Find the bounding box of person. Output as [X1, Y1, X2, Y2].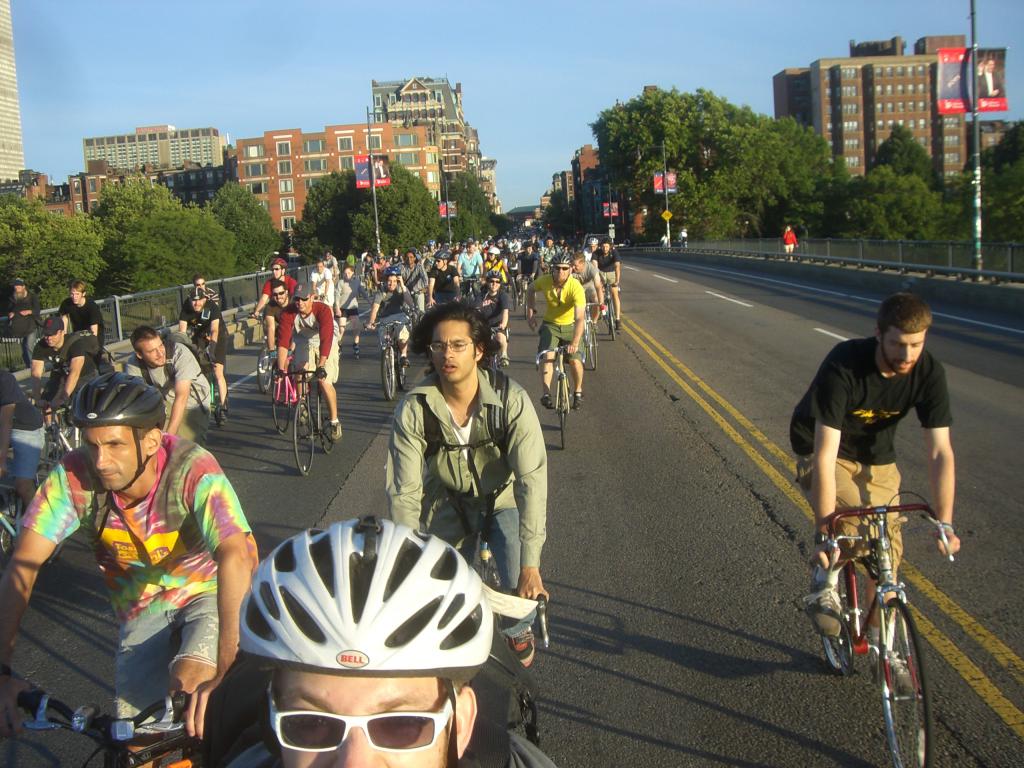
[782, 286, 972, 689].
